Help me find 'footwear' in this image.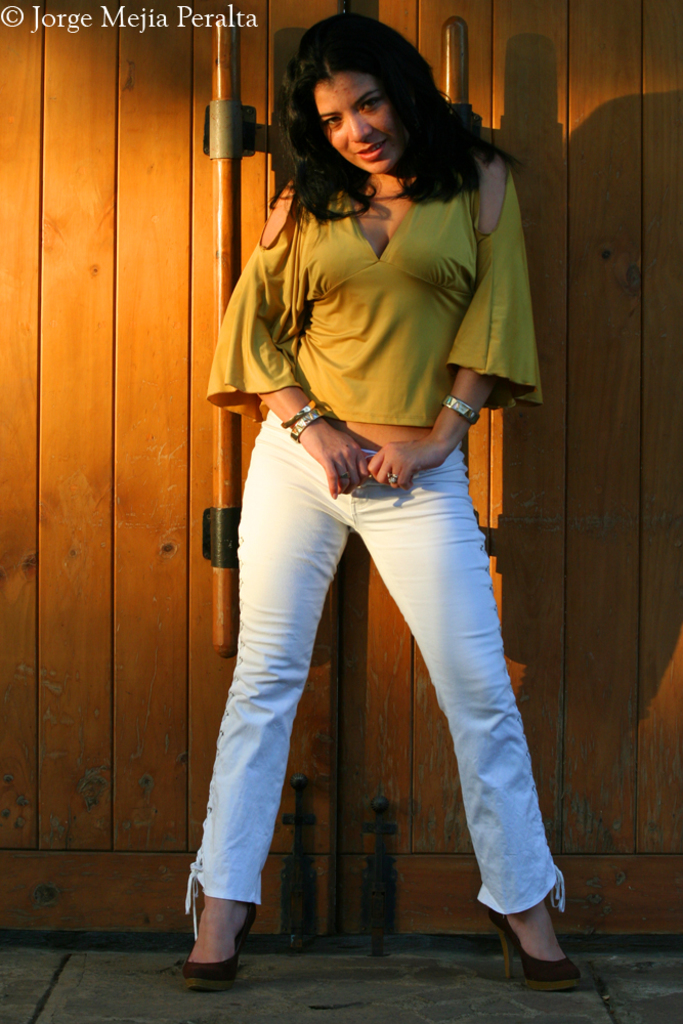
Found it: x1=494 y1=920 x2=583 y2=994.
